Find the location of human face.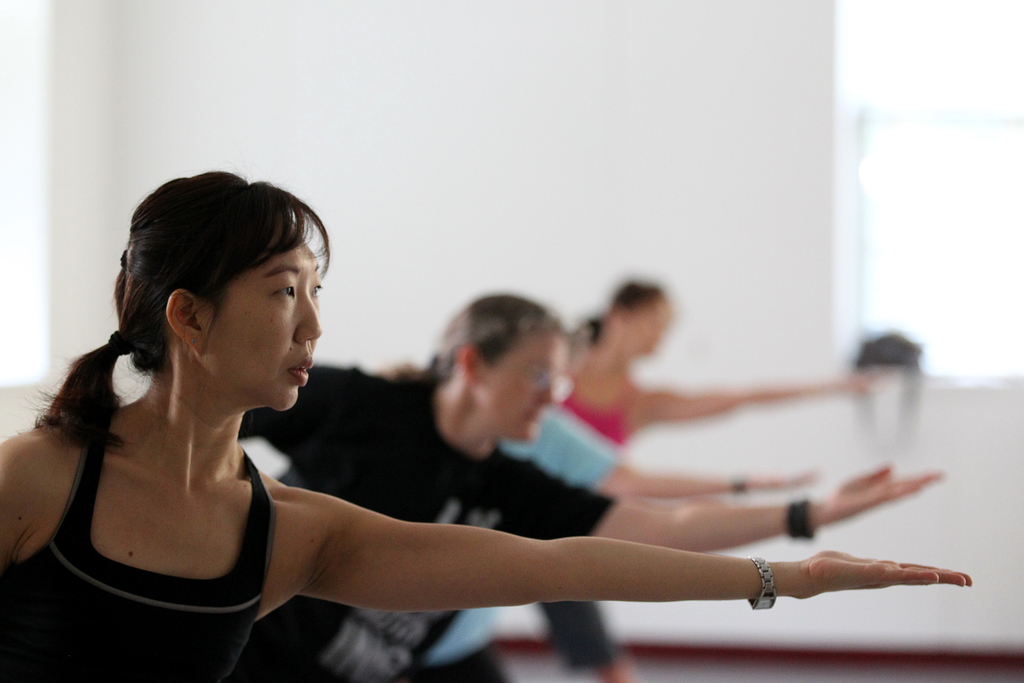
Location: box=[481, 331, 570, 441].
